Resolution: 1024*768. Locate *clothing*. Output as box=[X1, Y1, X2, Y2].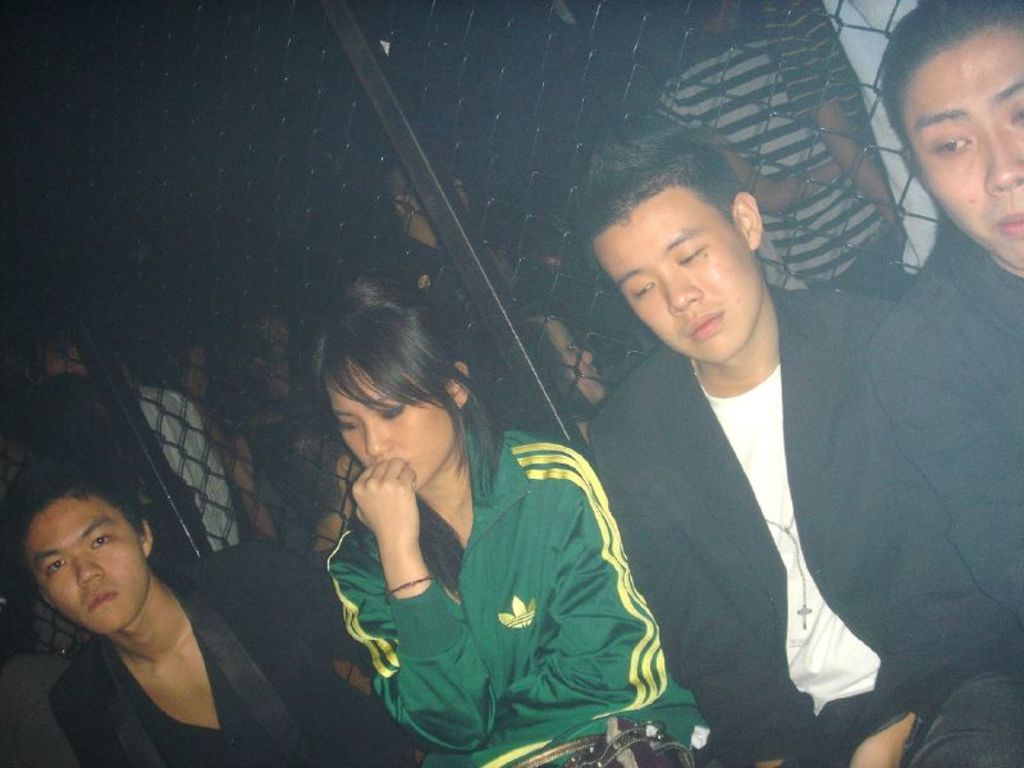
box=[314, 402, 718, 760].
